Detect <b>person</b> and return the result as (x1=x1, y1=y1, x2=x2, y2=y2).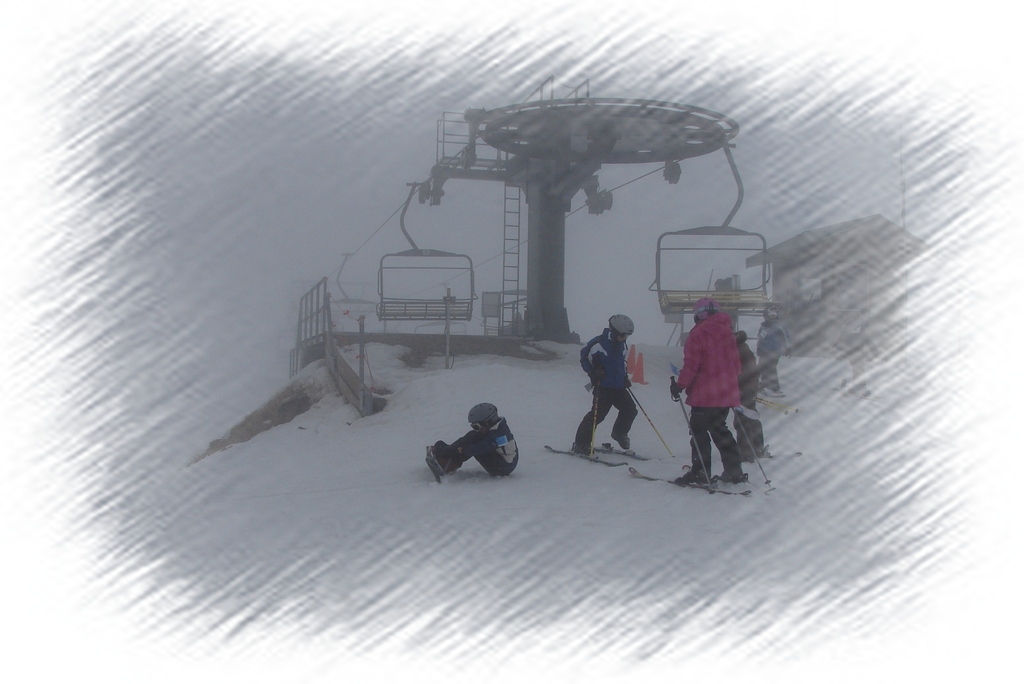
(x1=428, y1=395, x2=516, y2=484).
